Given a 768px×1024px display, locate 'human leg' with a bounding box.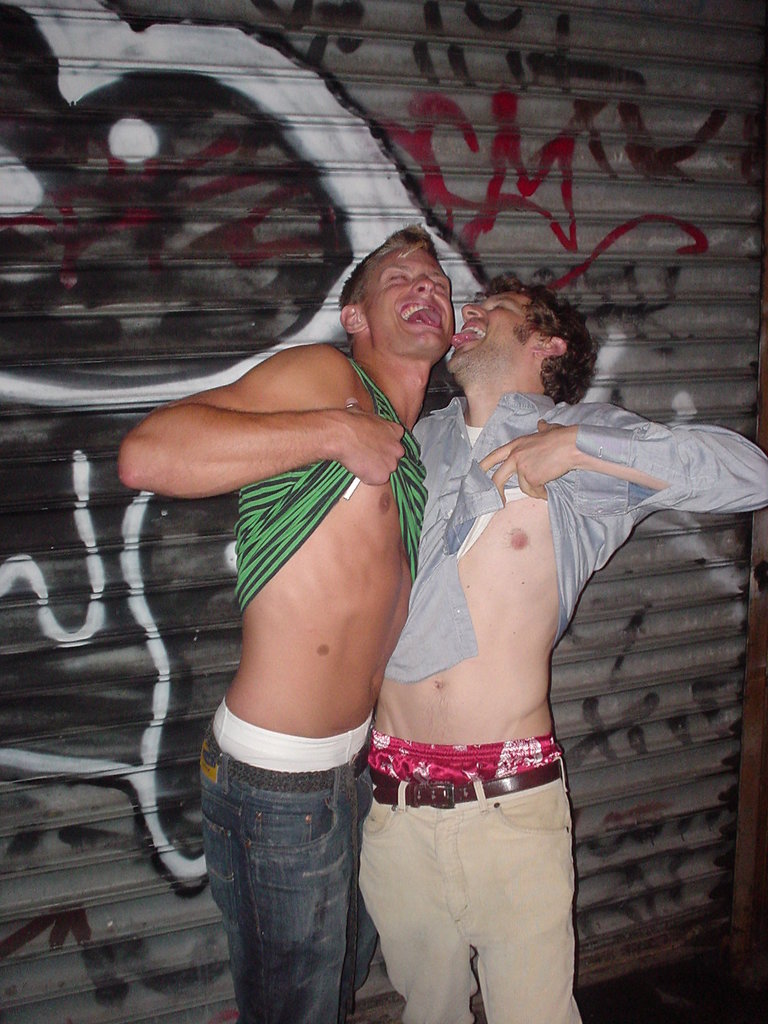
Located: <region>356, 781, 467, 1023</region>.
